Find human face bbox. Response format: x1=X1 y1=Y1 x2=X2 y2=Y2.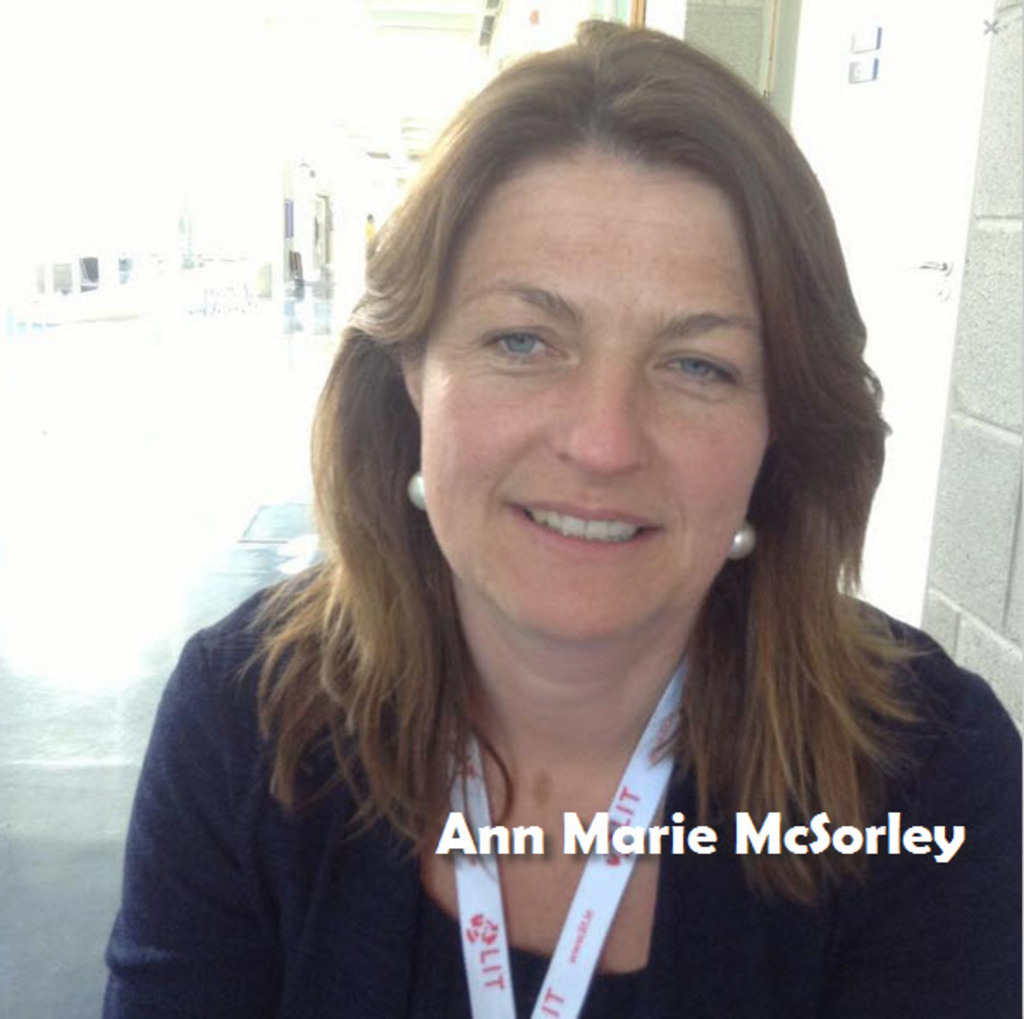
x1=420 y1=150 x2=768 y2=637.
